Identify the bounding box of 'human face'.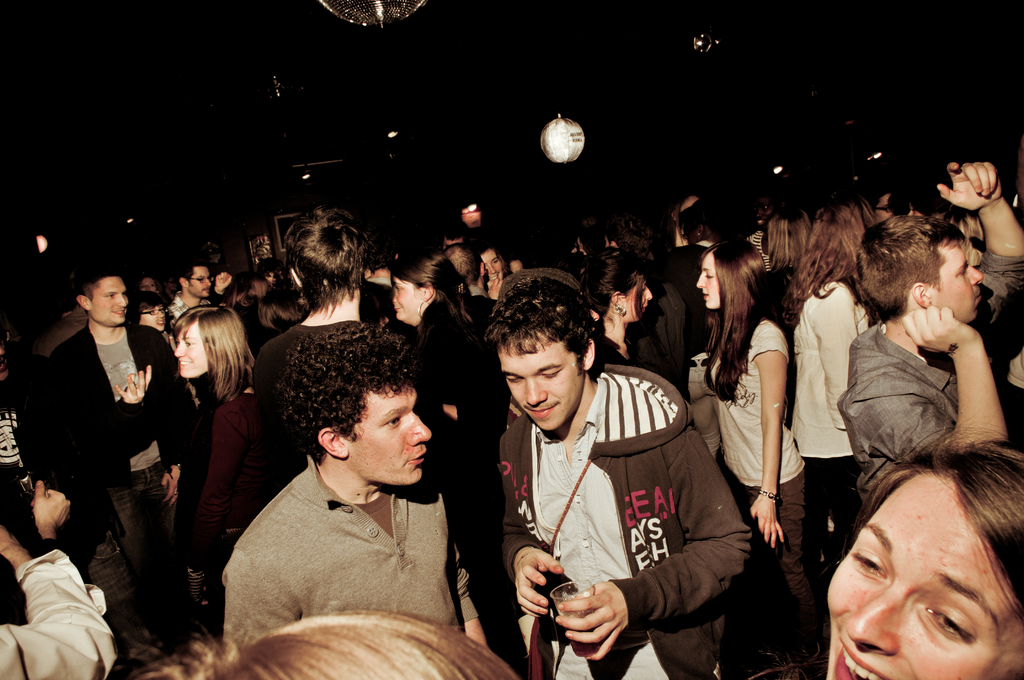
696/245/719/312.
